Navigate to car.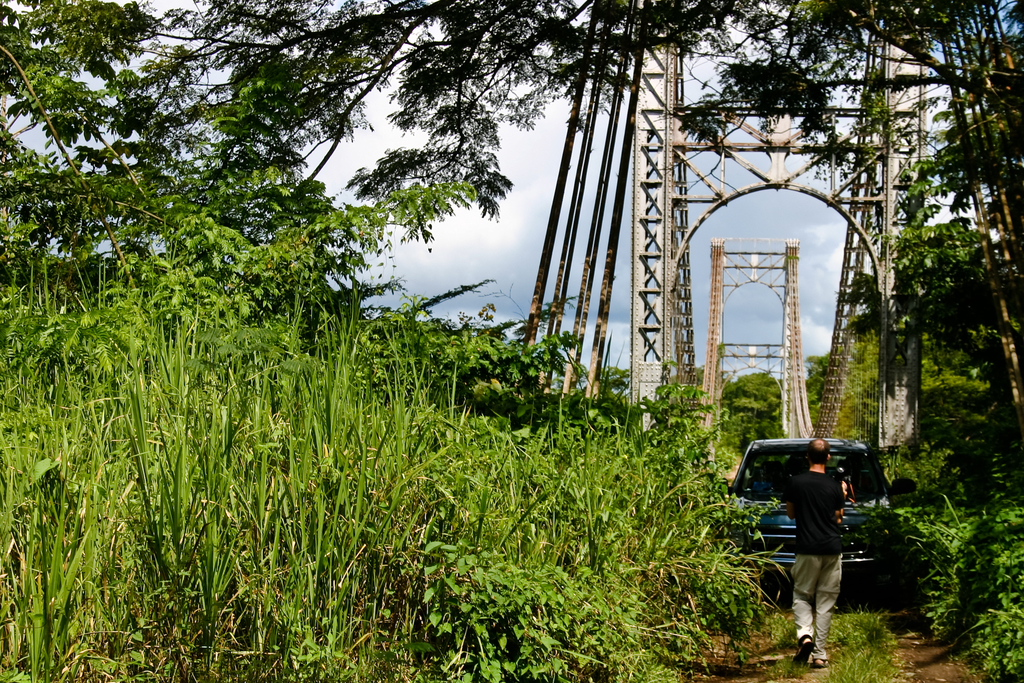
Navigation target: left=731, top=437, right=890, bottom=626.
